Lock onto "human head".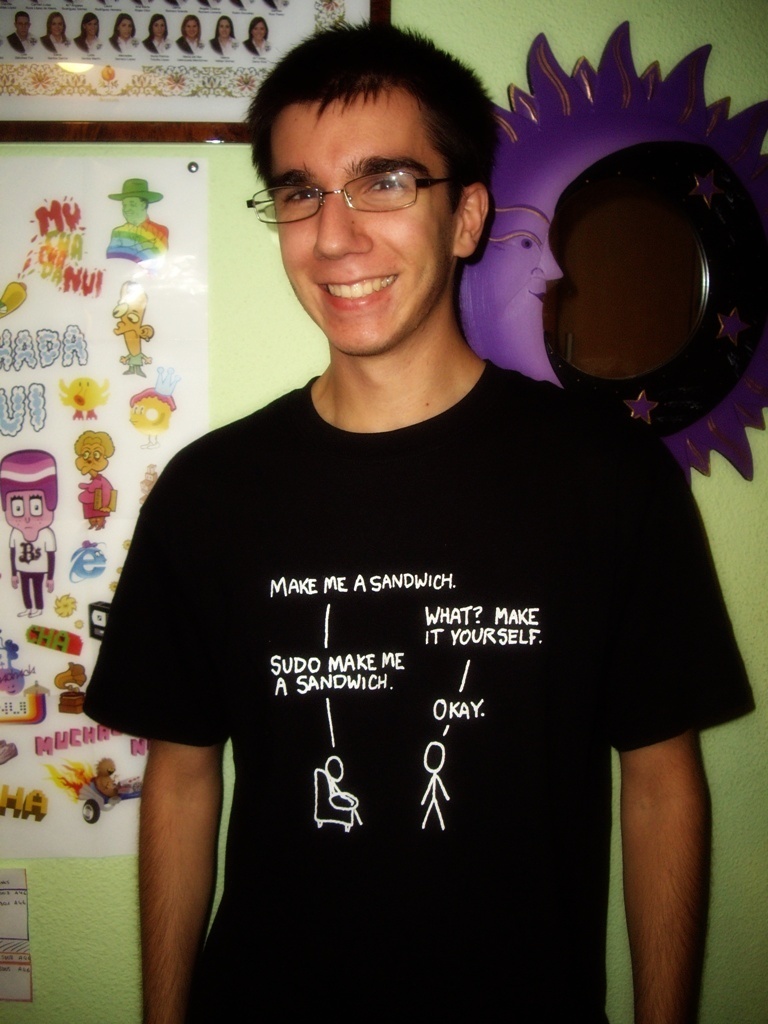
Locked: 113 274 148 336.
